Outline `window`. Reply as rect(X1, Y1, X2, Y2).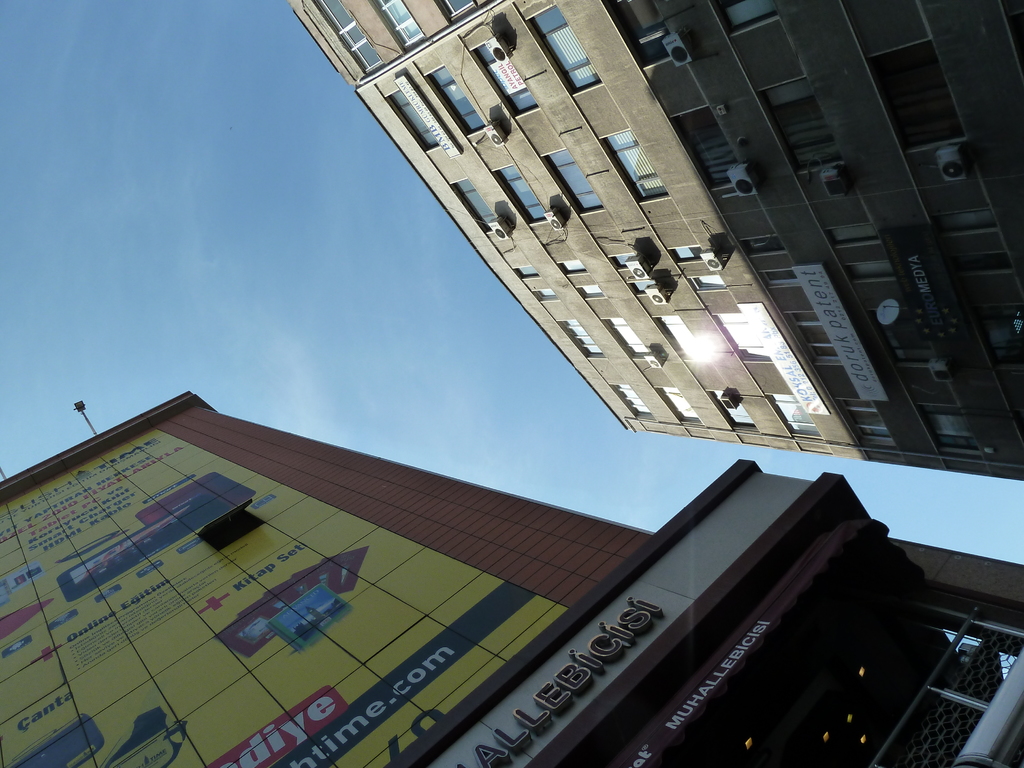
rect(391, 92, 437, 147).
